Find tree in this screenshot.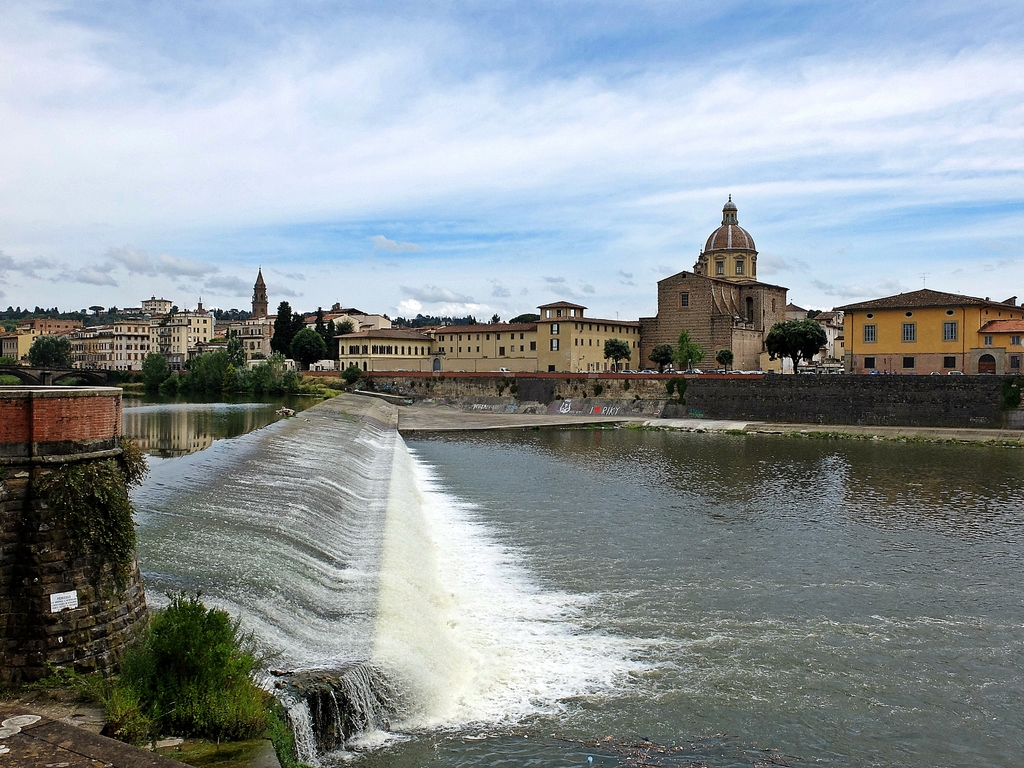
The bounding box for tree is [x1=607, y1=337, x2=632, y2=376].
